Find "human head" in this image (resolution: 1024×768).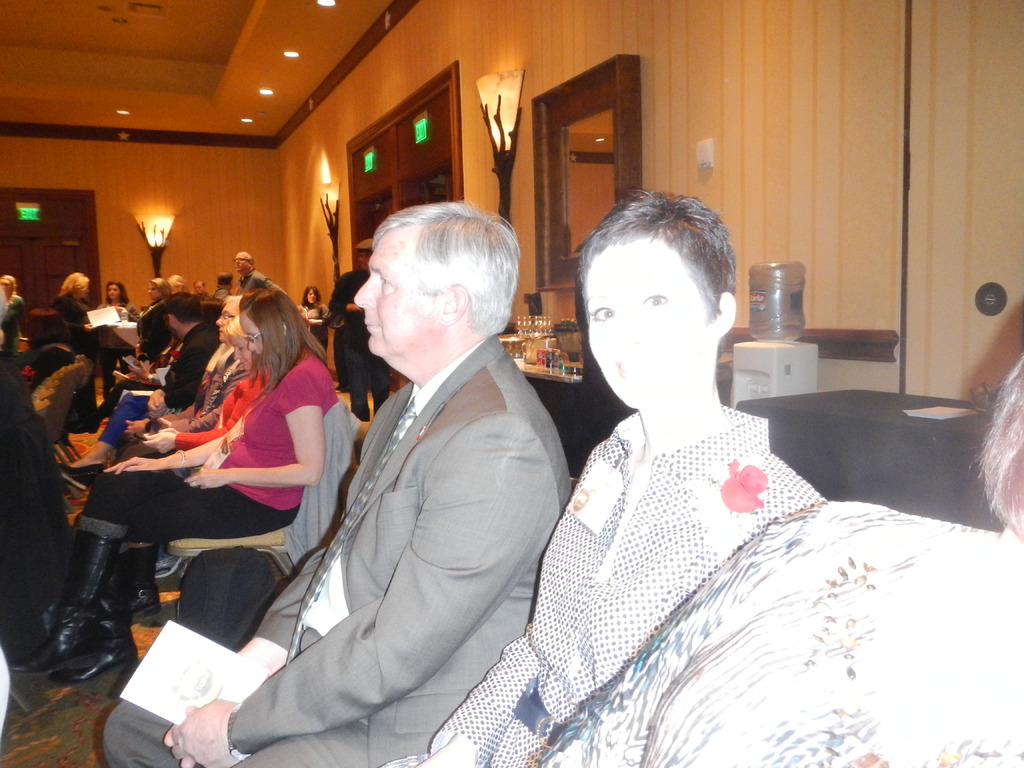
<box>218,296,243,338</box>.
